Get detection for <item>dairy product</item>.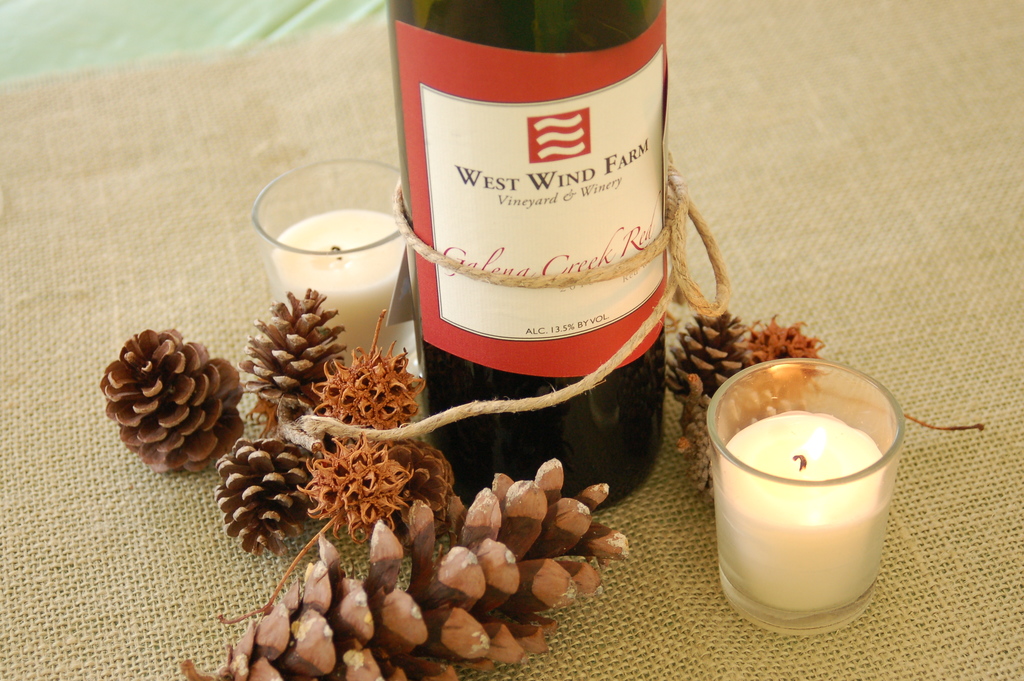
Detection: (left=274, top=177, right=410, bottom=356).
